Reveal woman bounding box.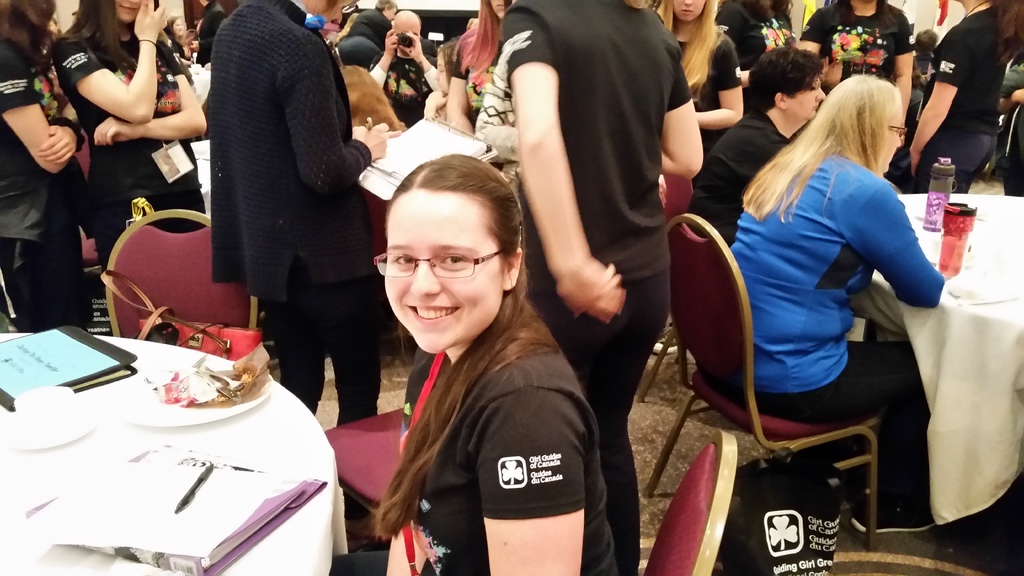
Revealed: (793, 0, 916, 184).
